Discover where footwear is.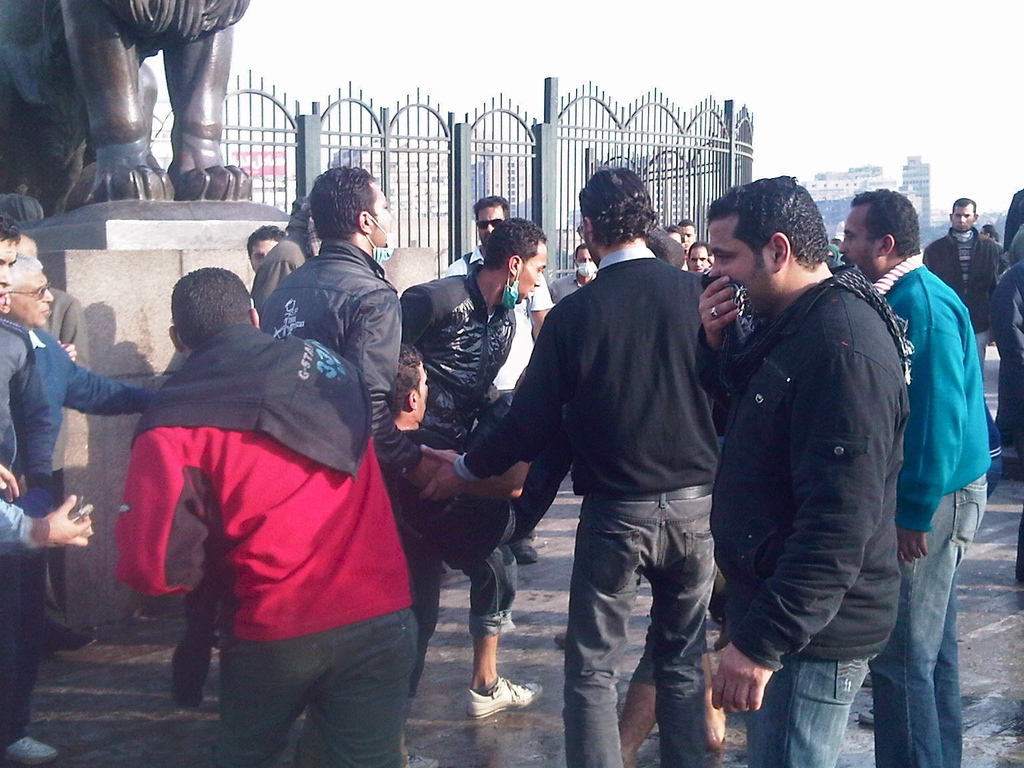
Discovered at [left=468, top=678, right=544, bottom=719].
